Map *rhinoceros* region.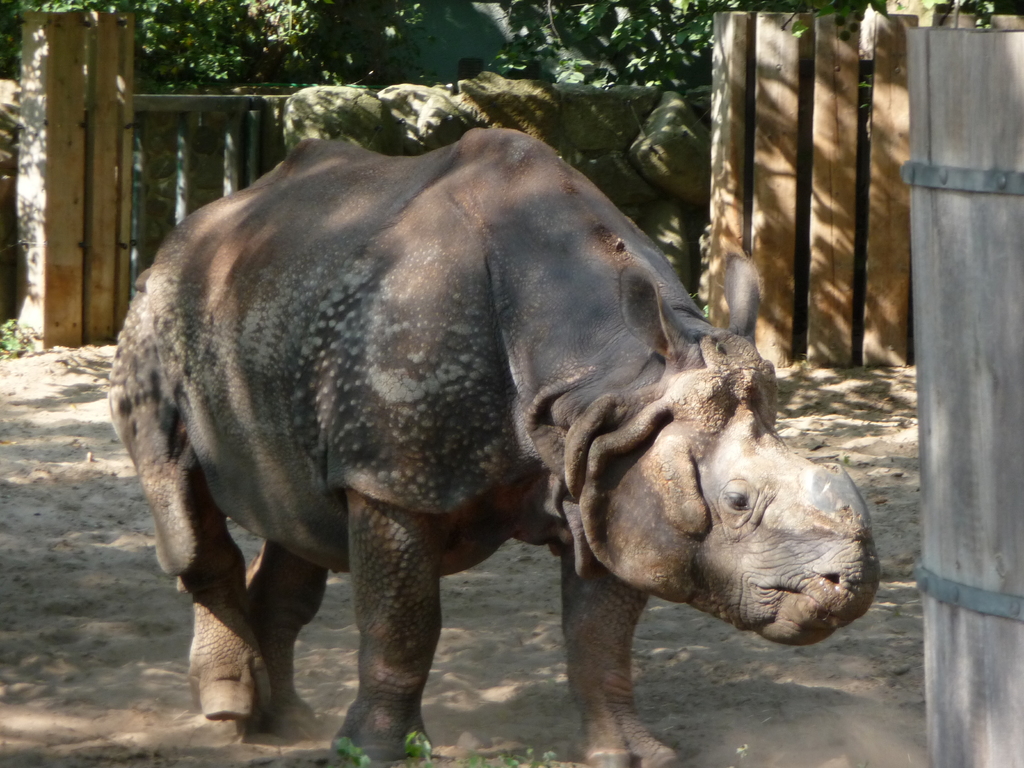
Mapped to 92 122 892 767.
